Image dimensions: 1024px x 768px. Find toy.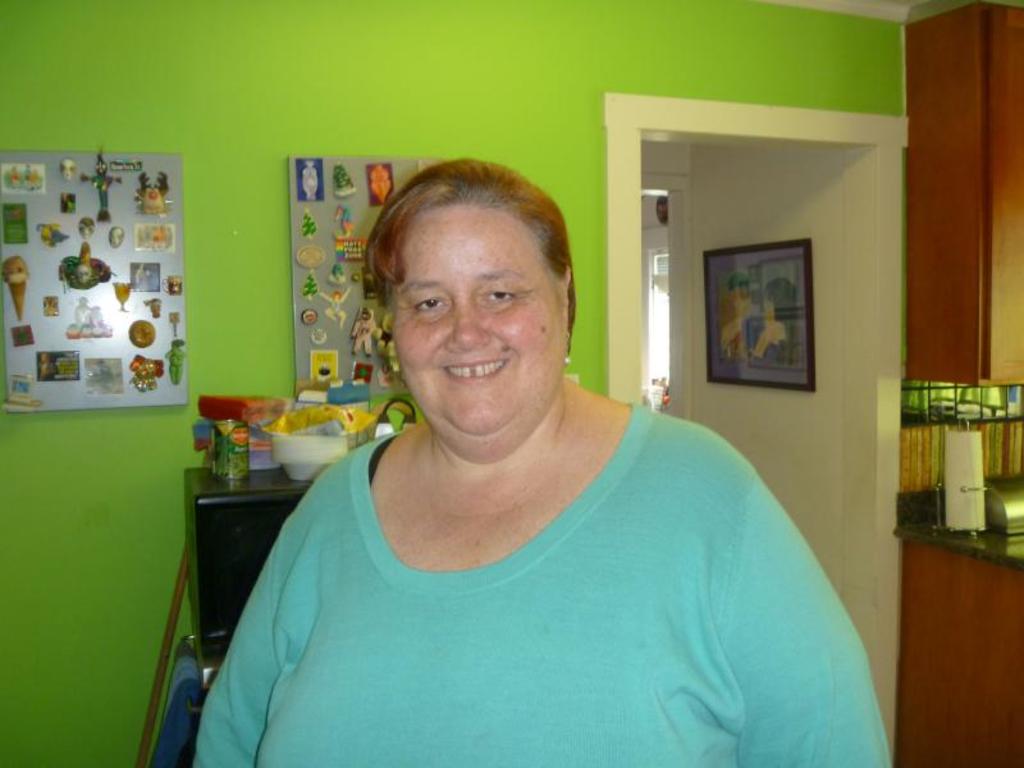
{"x1": 294, "y1": 246, "x2": 326, "y2": 268}.
